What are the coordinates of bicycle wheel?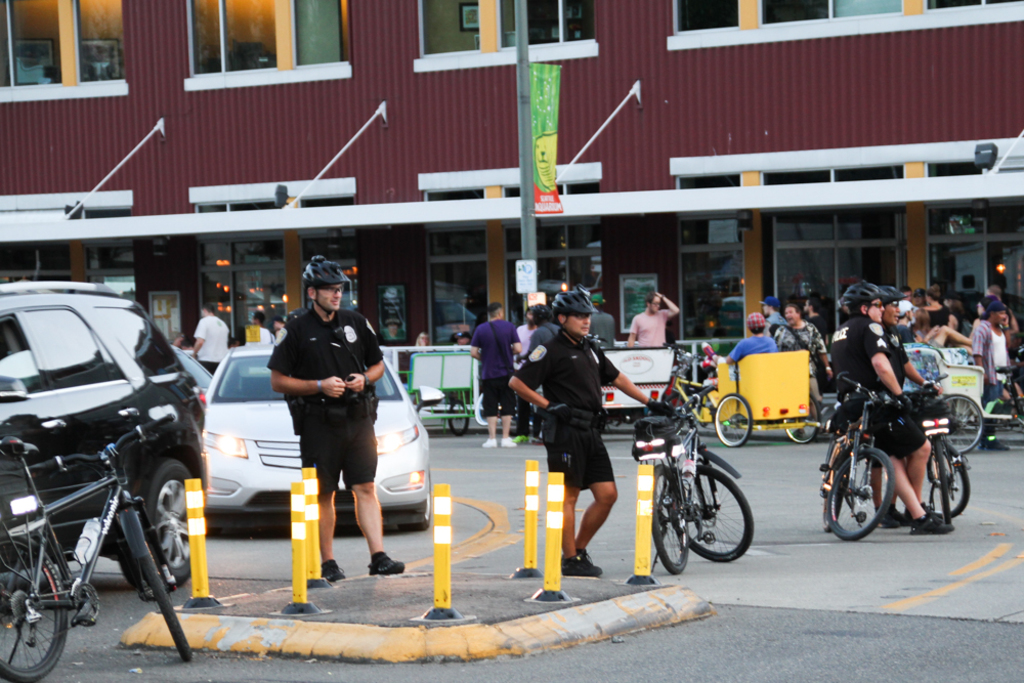
box(133, 530, 198, 661).
